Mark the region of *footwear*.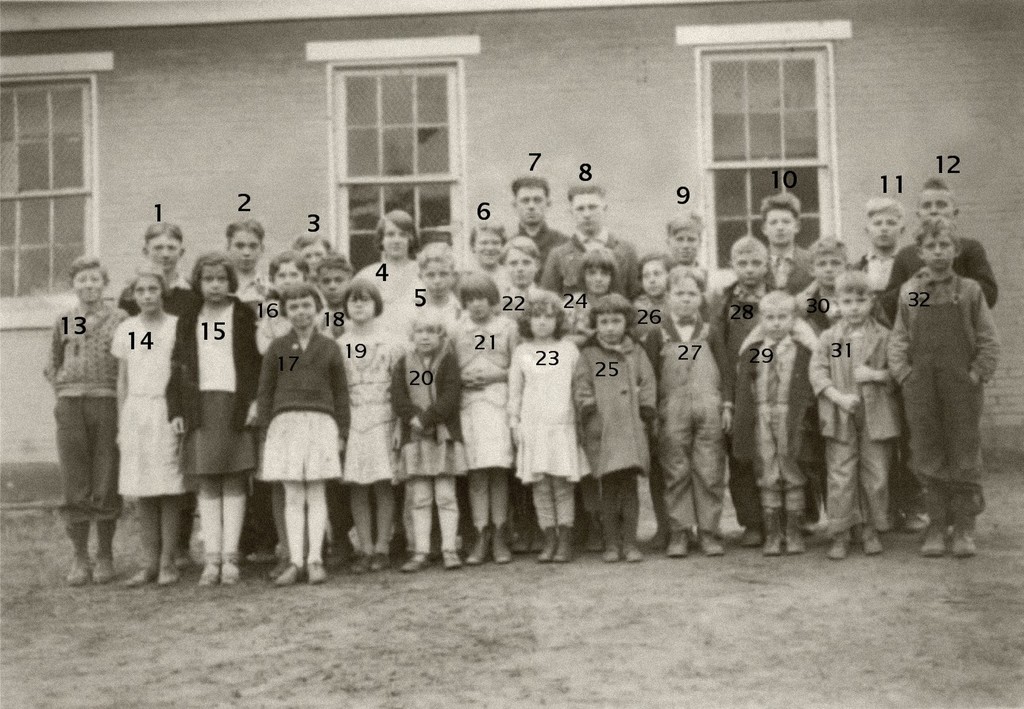
Region: rect(398, 545, 428, 572).
